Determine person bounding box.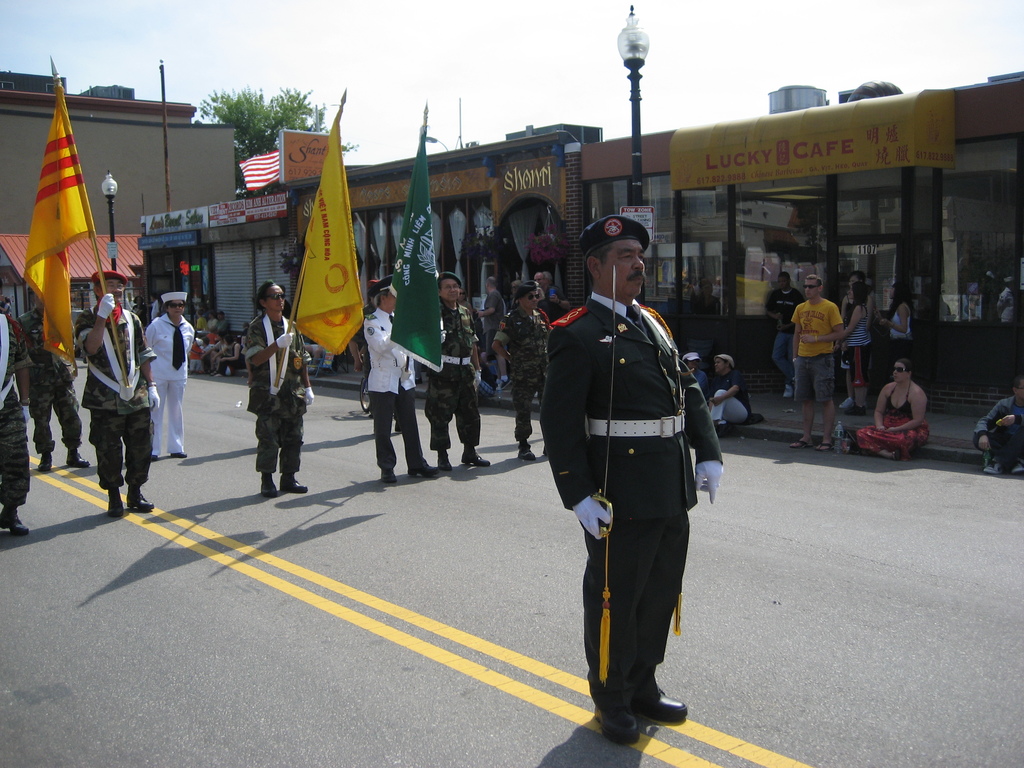
Determined: <box>366,278,440,474</box>.
